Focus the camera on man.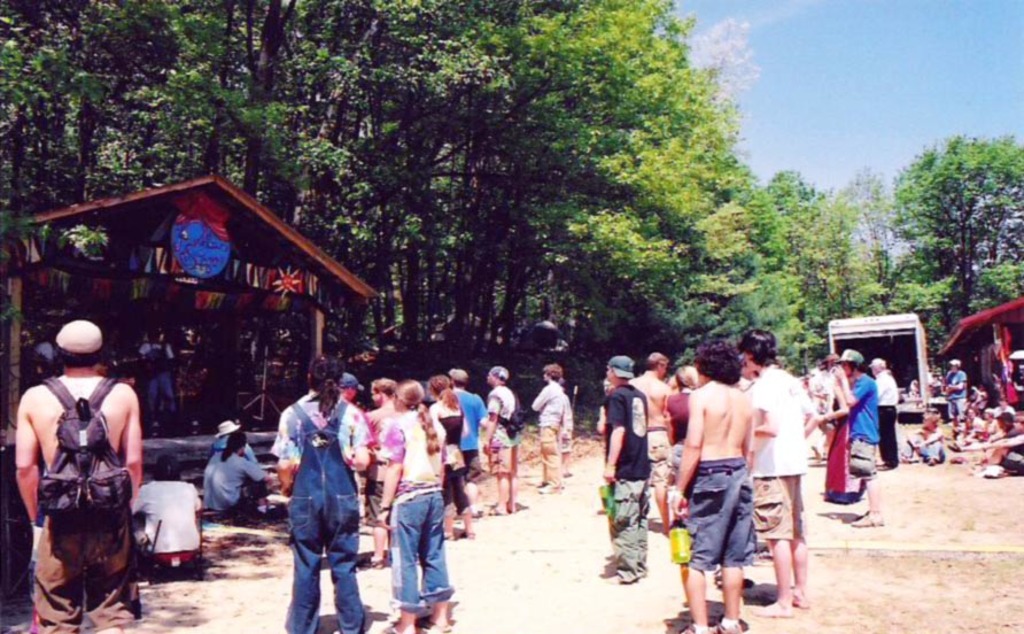
Focus region: [left=875, top=356, right=898, bottom=470].
